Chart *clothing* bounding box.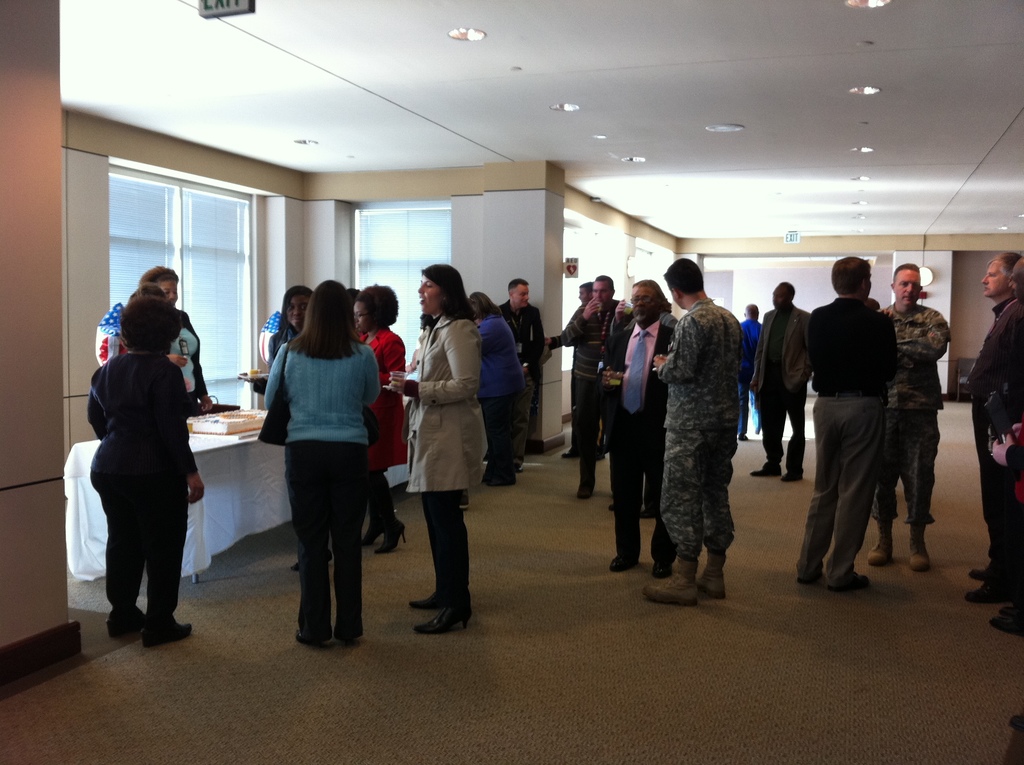
Charted: x1=648 y1=258 x2=762 y2=589.
